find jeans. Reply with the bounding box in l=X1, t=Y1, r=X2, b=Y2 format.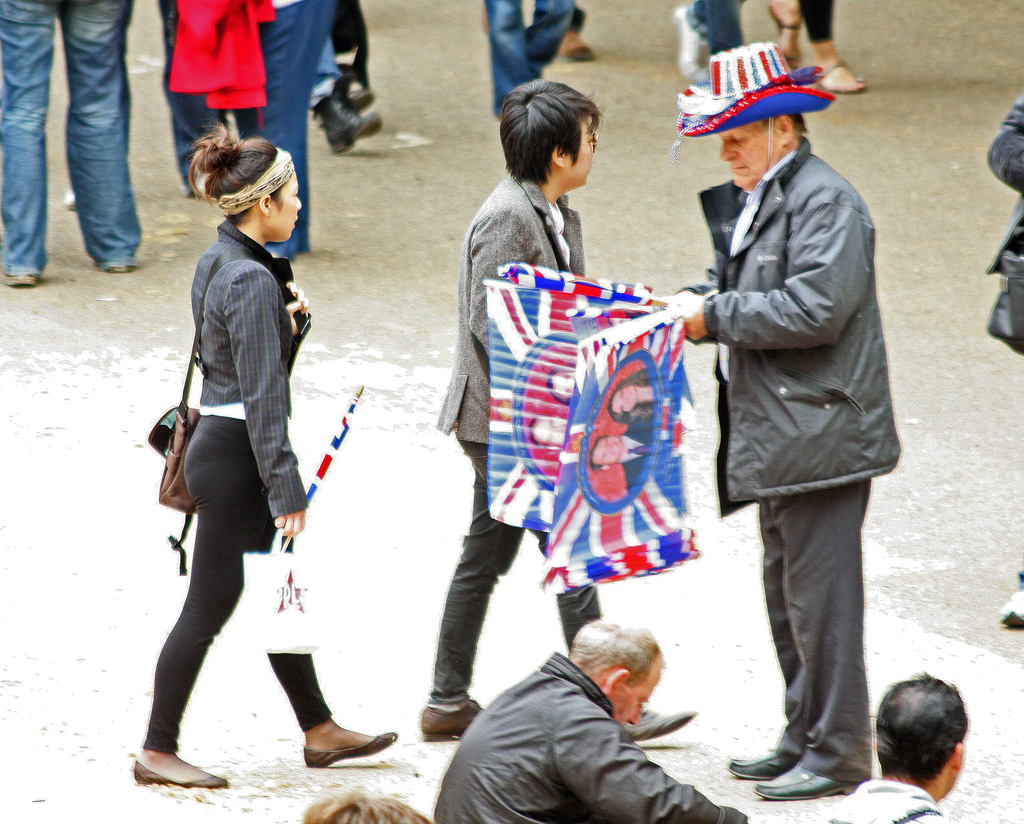
l=13, t=15, r=146, b=268.
